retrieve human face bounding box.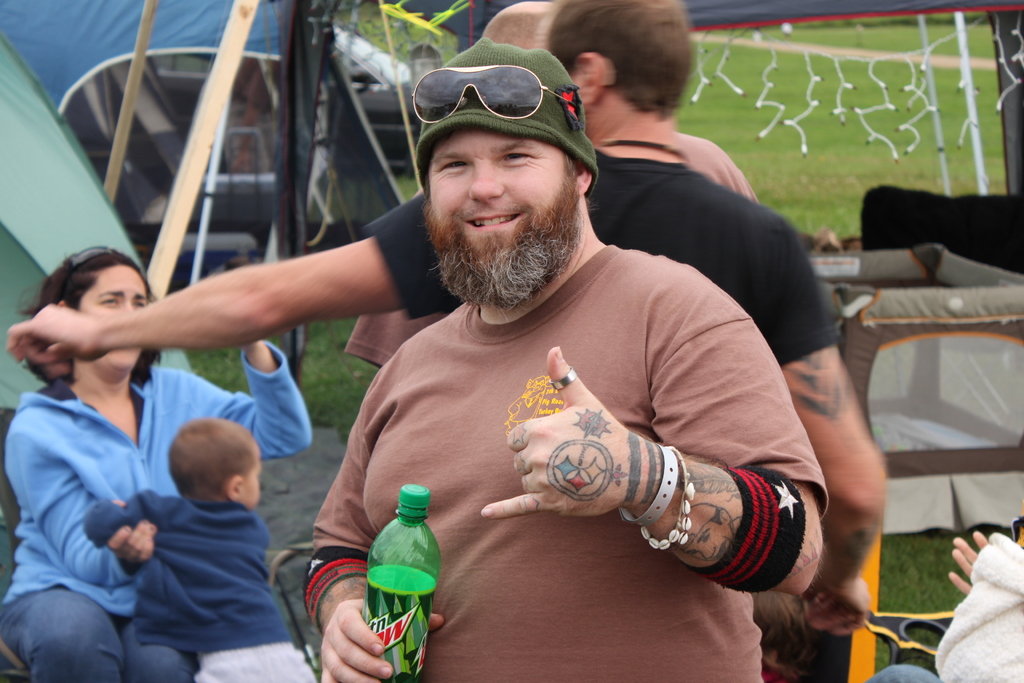
Bounding box: (244,457,262,508).
